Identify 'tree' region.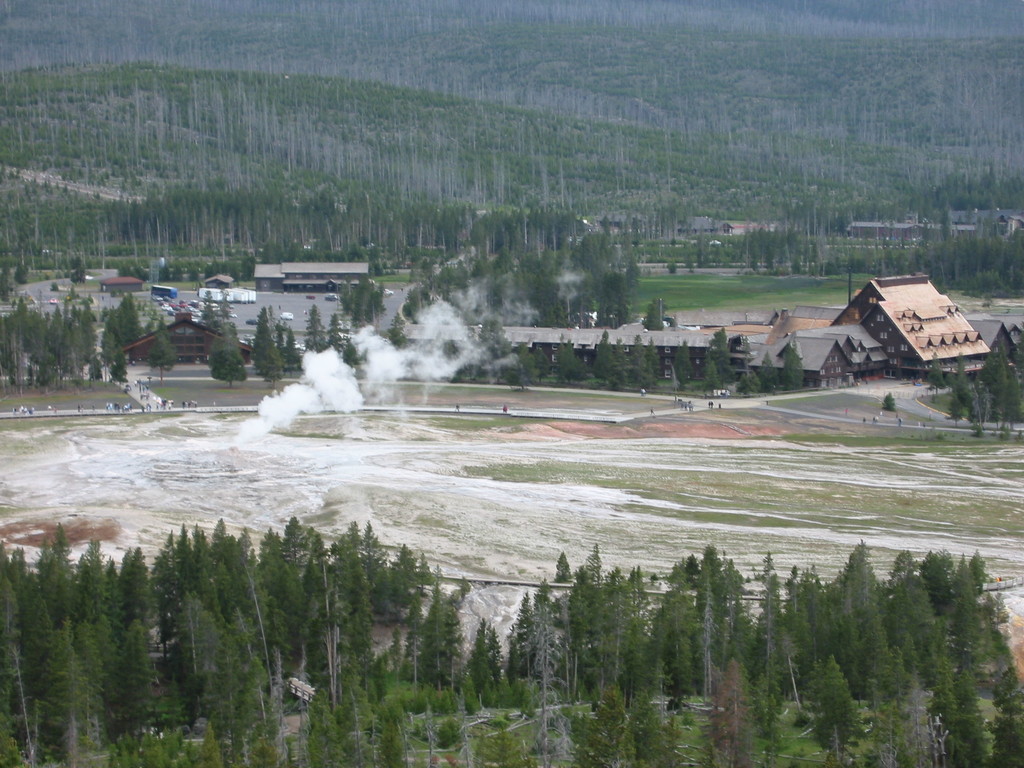
Region: <region>282, 326, 299, 380</region>.
